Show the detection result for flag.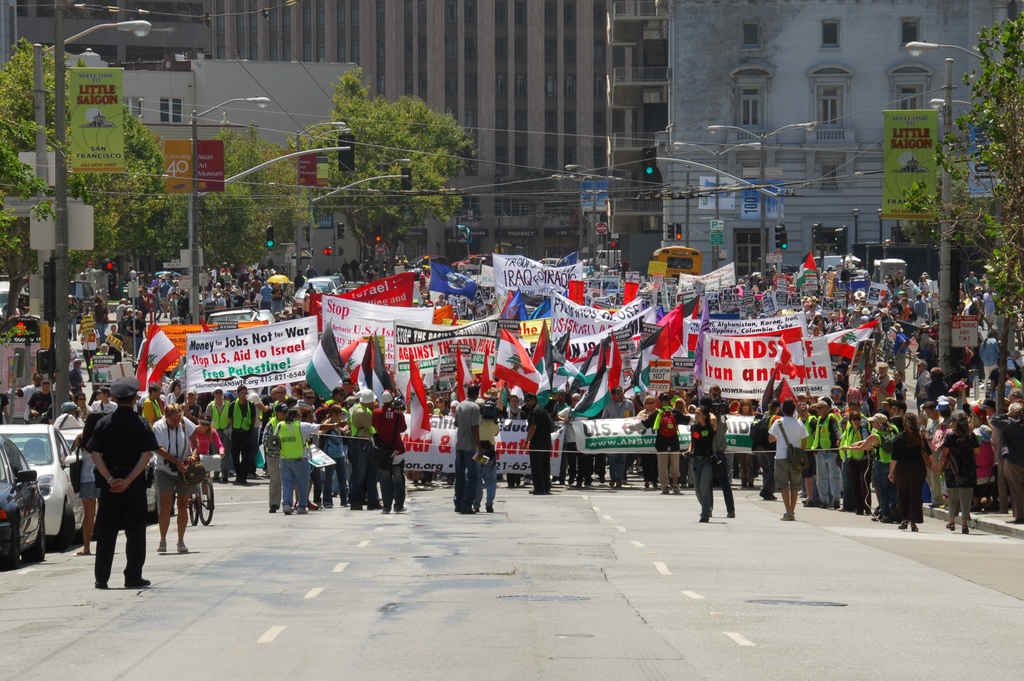
bbox=[602, 330, 626, 390].
